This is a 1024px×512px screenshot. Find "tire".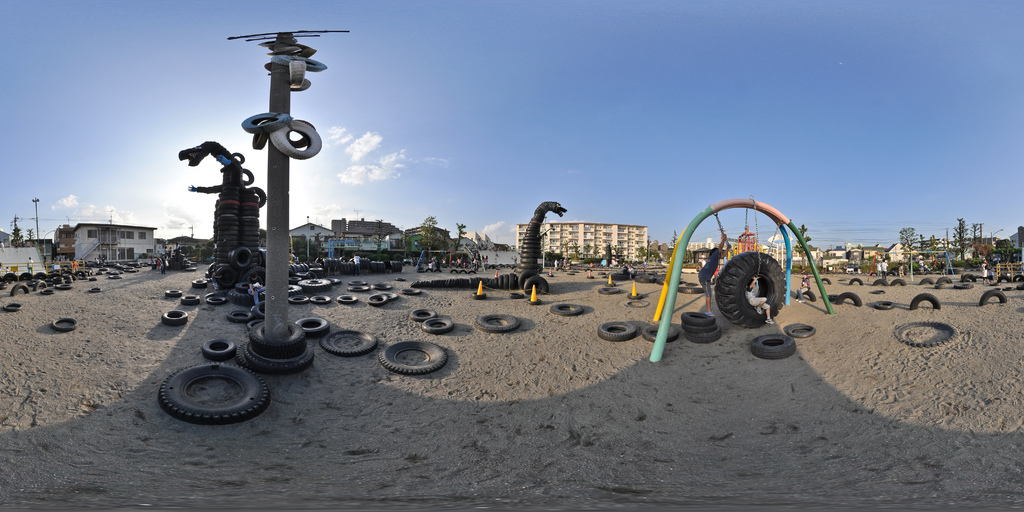
Bounding box: x1=783, y1=324, x2=817, y2=337.
